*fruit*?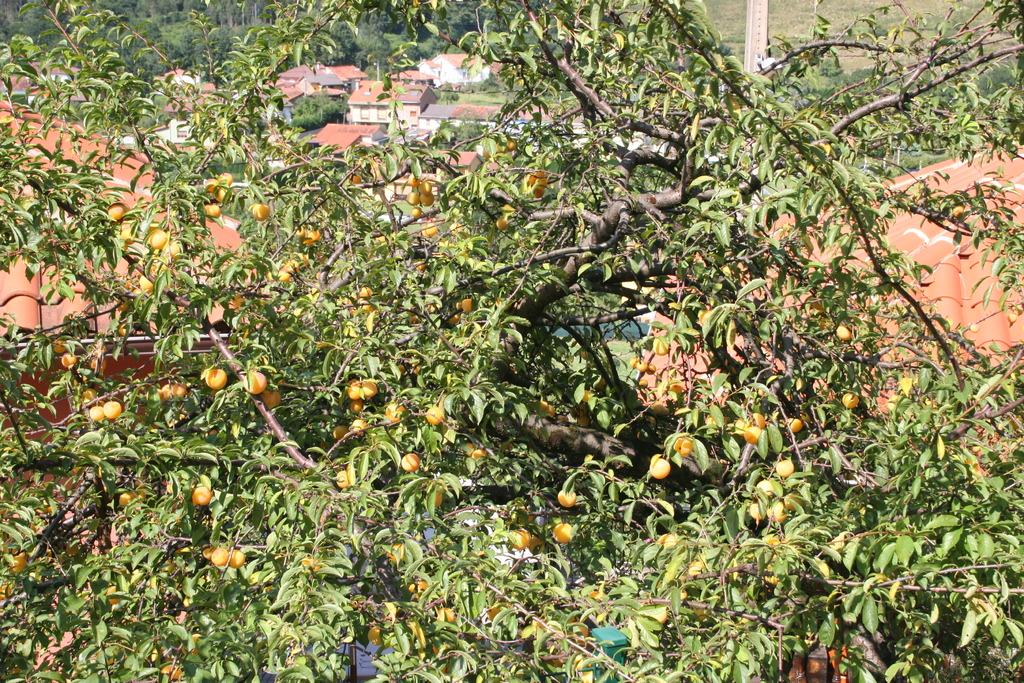
{"x1": 647, "y1": 453, "x2": 668, "y2": 475}
